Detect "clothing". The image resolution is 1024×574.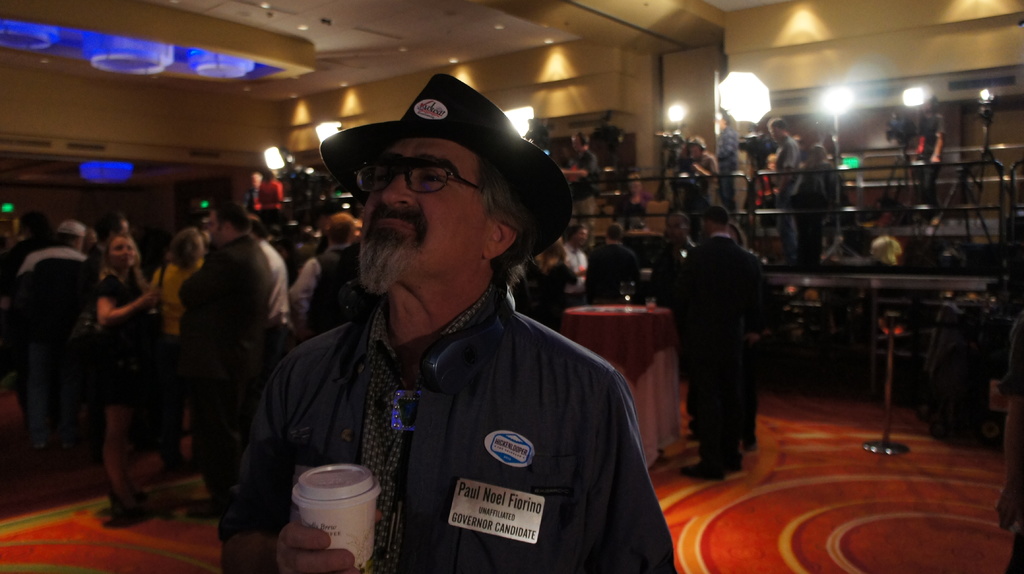
region(531, 259, 576, 328).
